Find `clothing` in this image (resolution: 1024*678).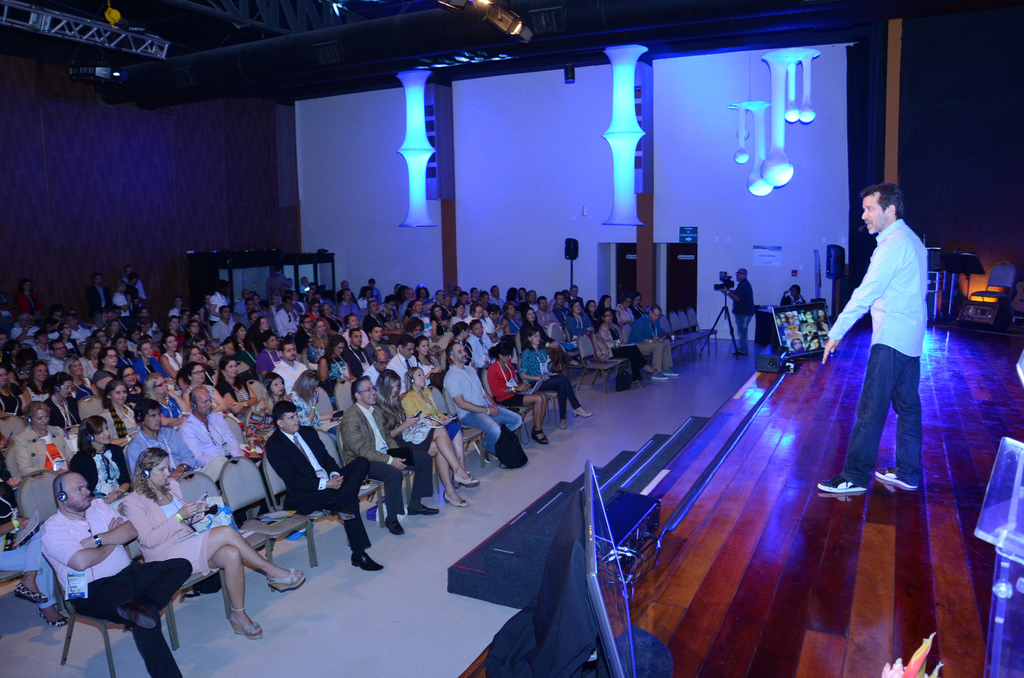
[452, 355, 518, 451].
